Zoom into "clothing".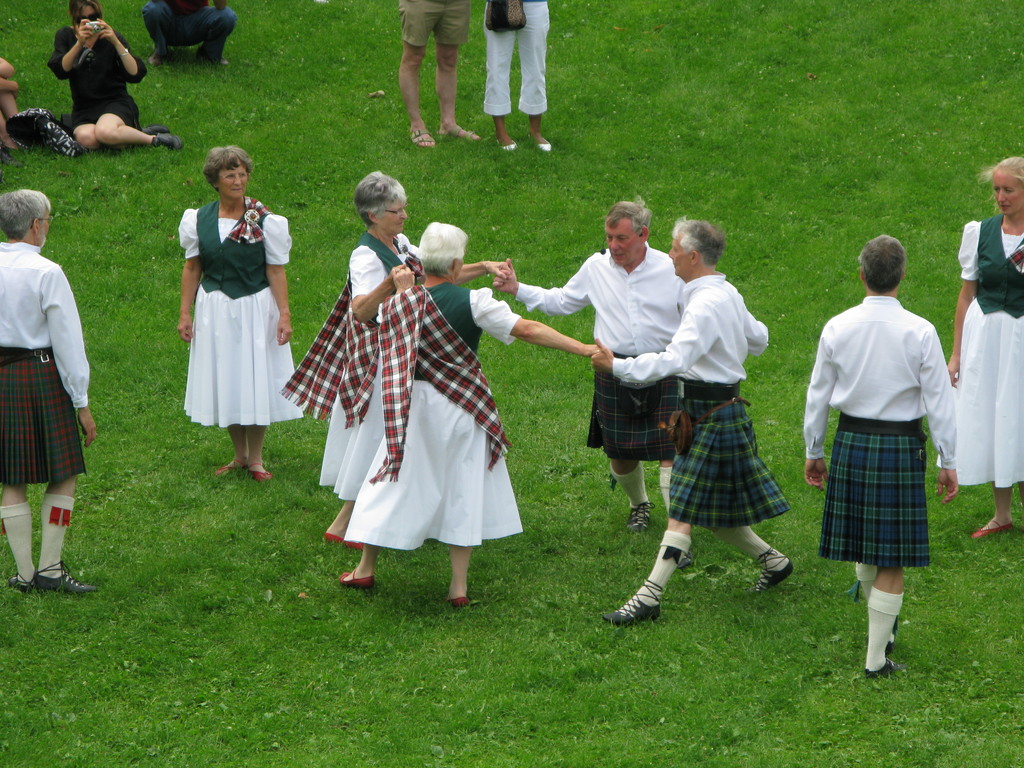
Zoom target: [141, 0, 234, 51].
